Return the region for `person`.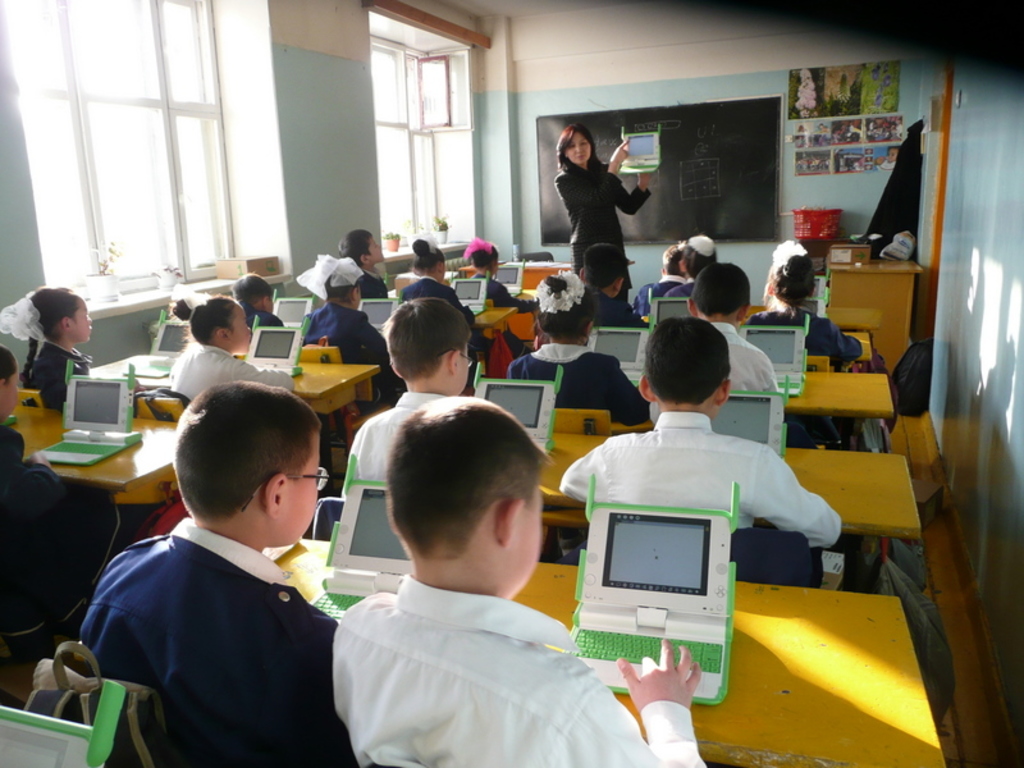
l=650, t=236, r=692, b=294.
